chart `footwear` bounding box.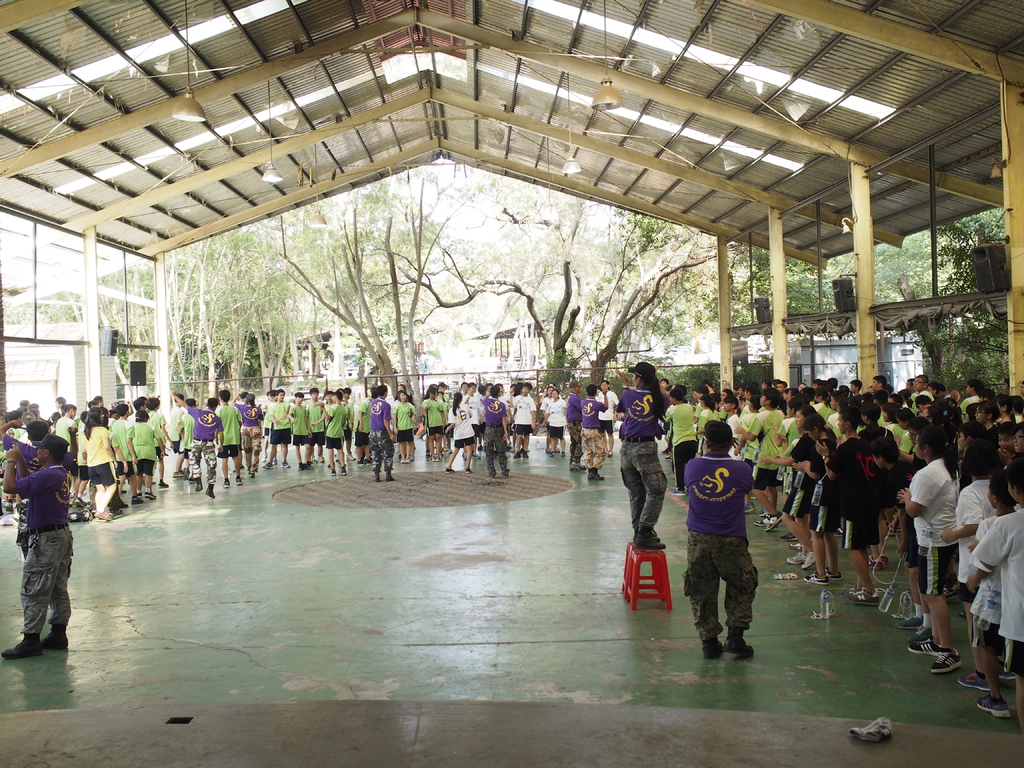
Charted: box=[868, 556, 888, 566].
